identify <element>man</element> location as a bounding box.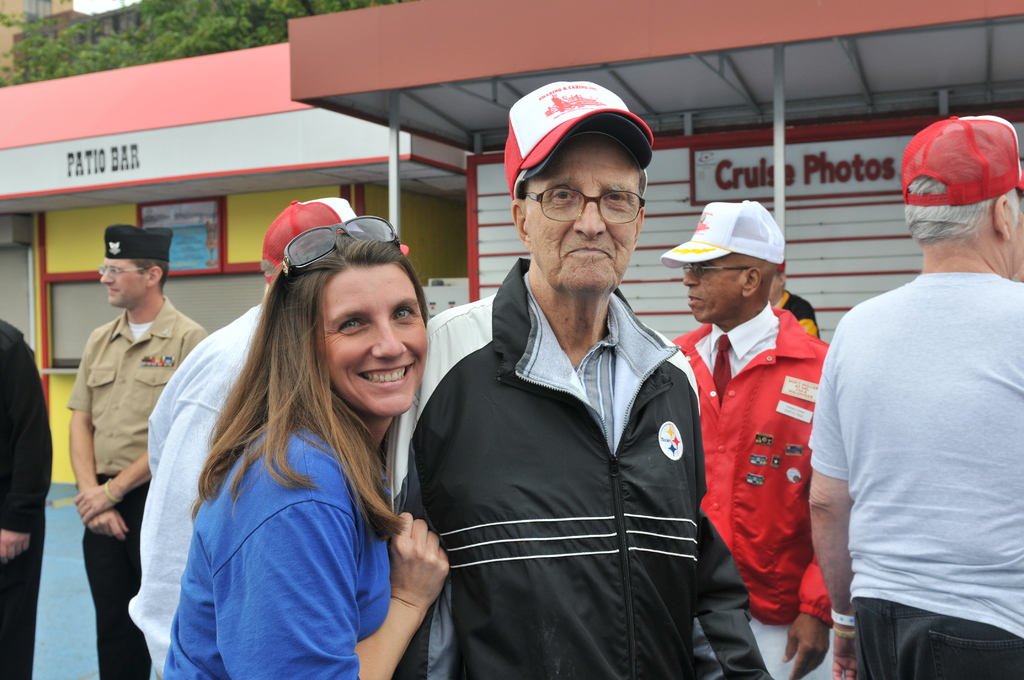
crop(65, 223, 210, 679).
